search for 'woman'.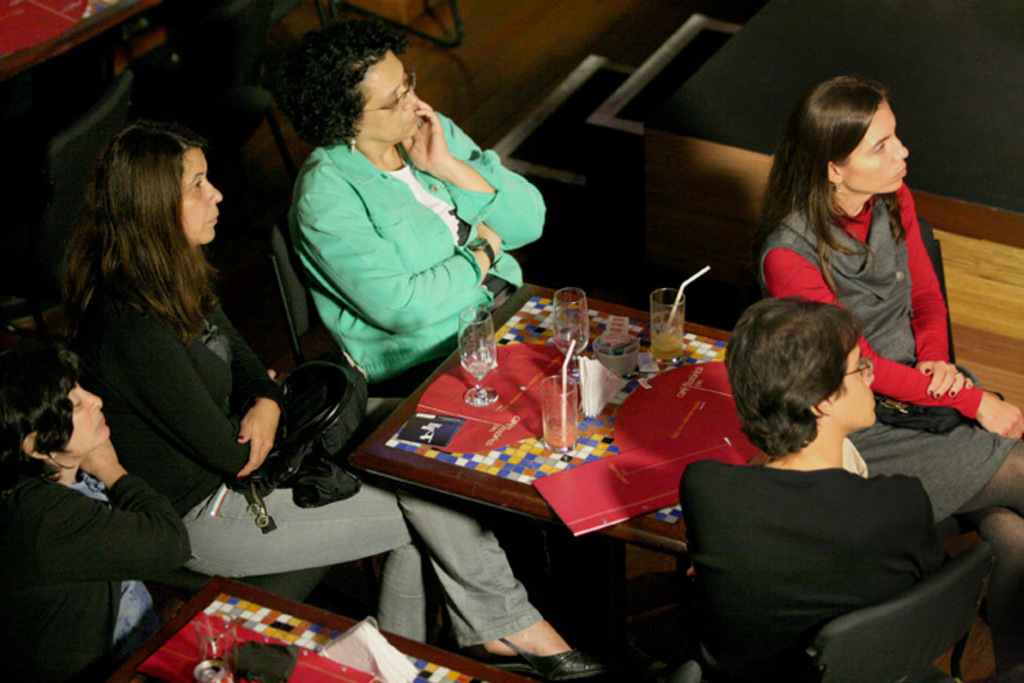
Found at x1=0 y1=313 x2=195 y2=682.
